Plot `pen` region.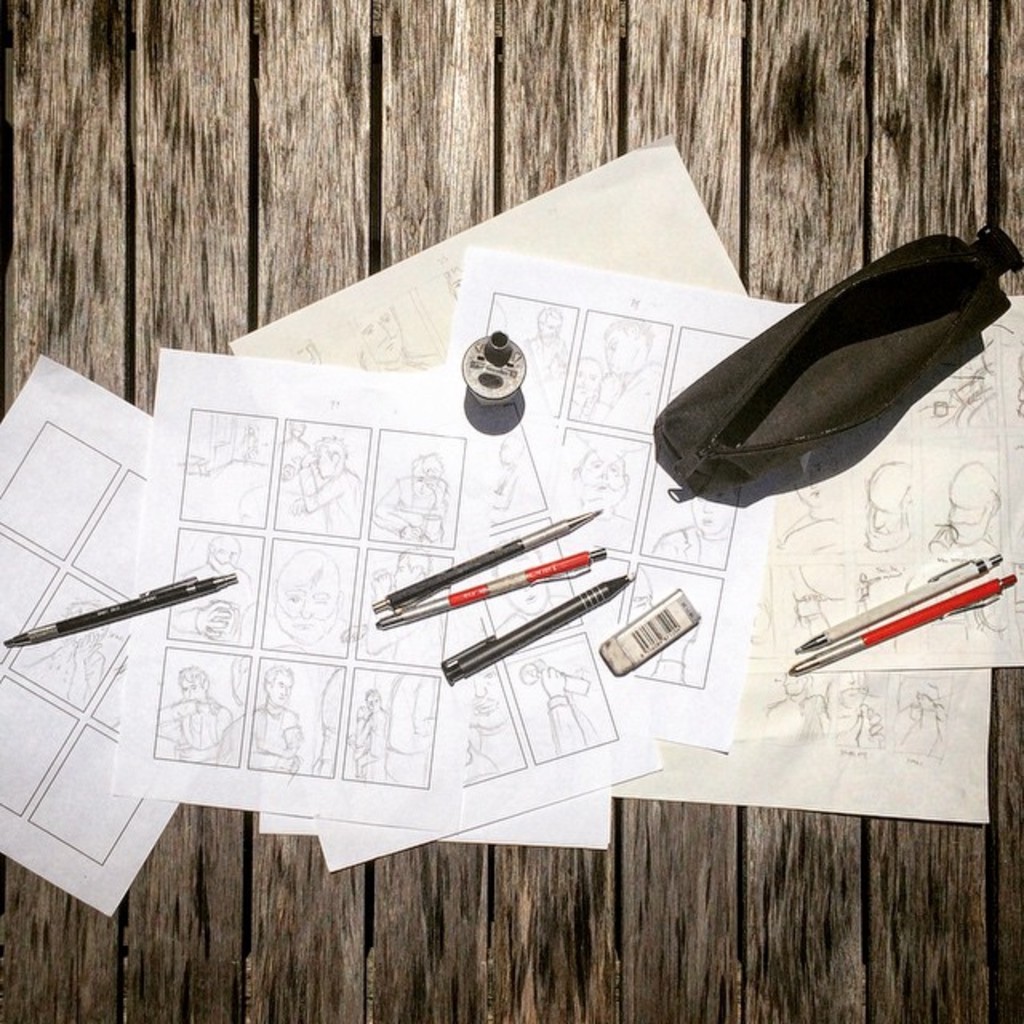
Plotted at l=3, t=576, r=240, b=648.
